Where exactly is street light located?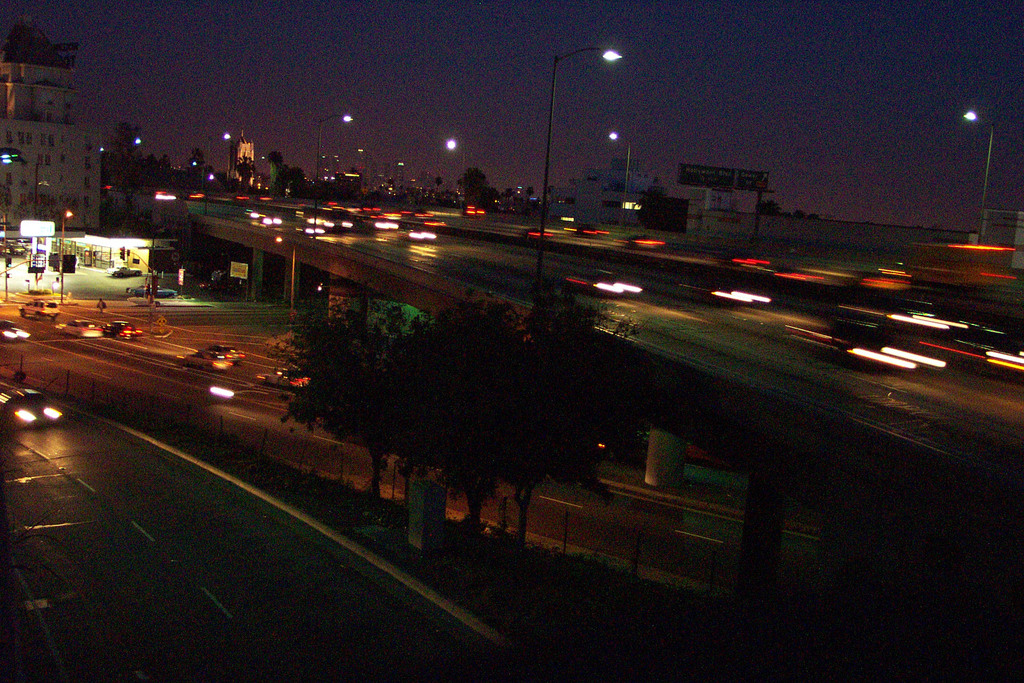
Its bounding box is [left=963, top=111, right=996, bottom=249].
